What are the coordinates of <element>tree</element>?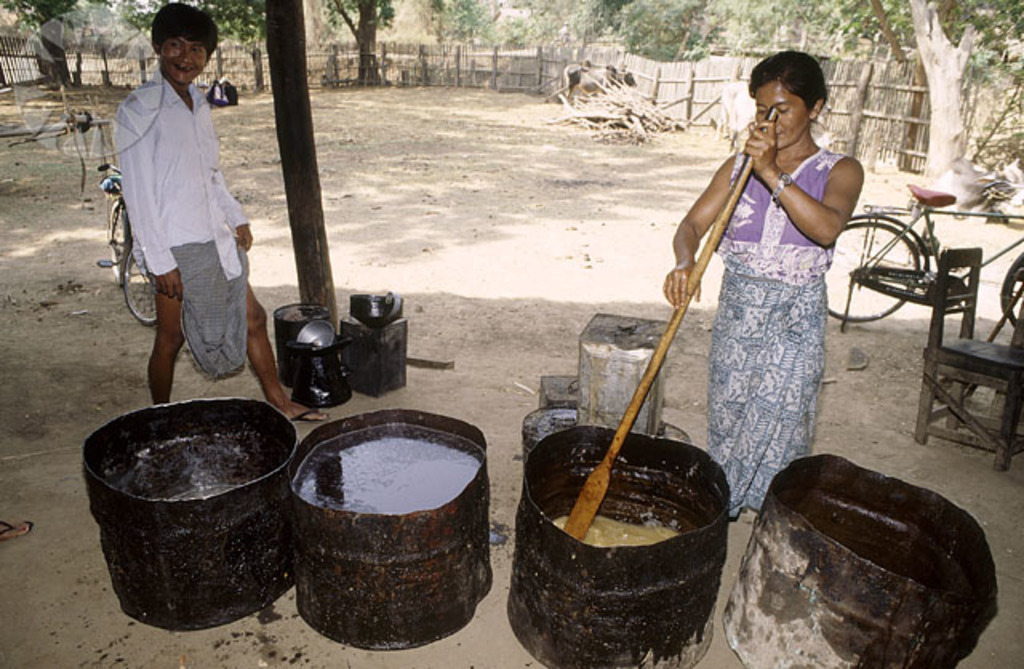
{"x1": 909, "y1": 0, "x2": 984, "y2": 186}.
